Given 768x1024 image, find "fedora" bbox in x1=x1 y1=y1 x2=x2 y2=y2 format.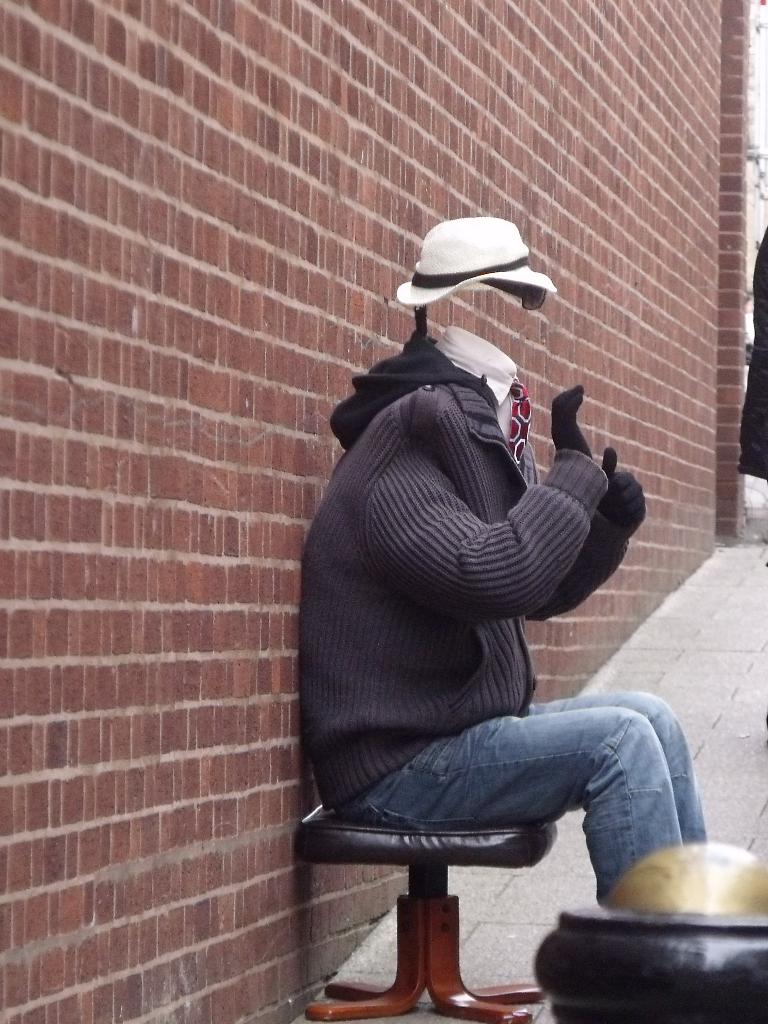
x1=392 y1=216 x2=558 y2=308.
